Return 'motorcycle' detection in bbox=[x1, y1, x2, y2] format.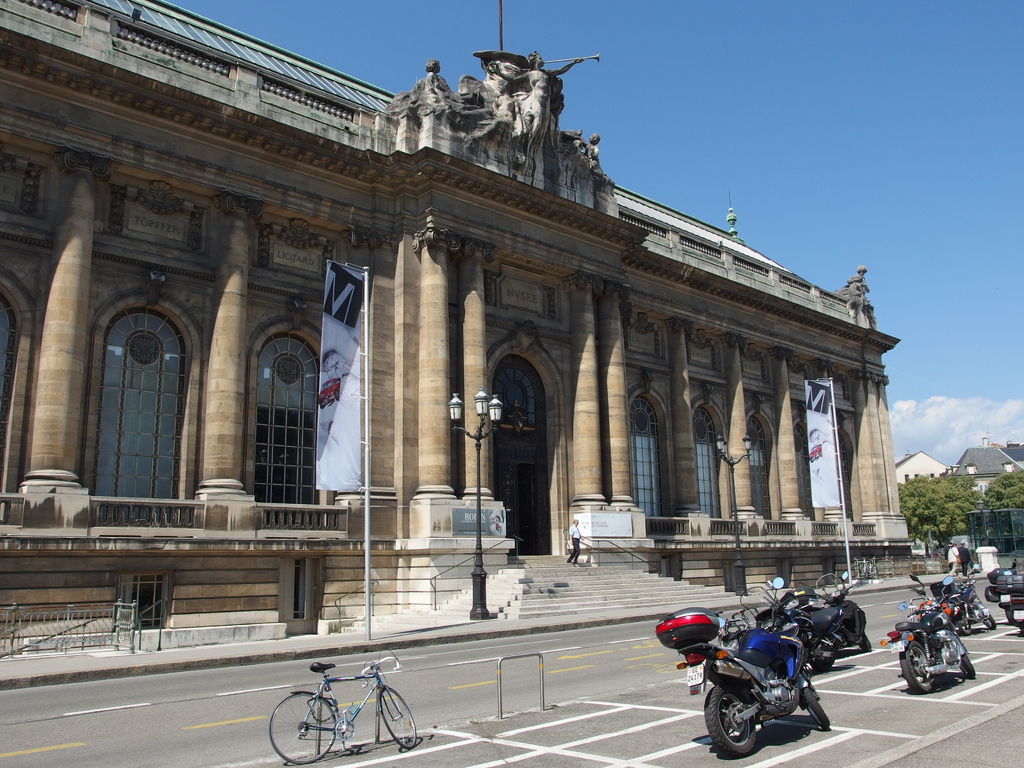
bbox=[678, 582, 830, 756].
